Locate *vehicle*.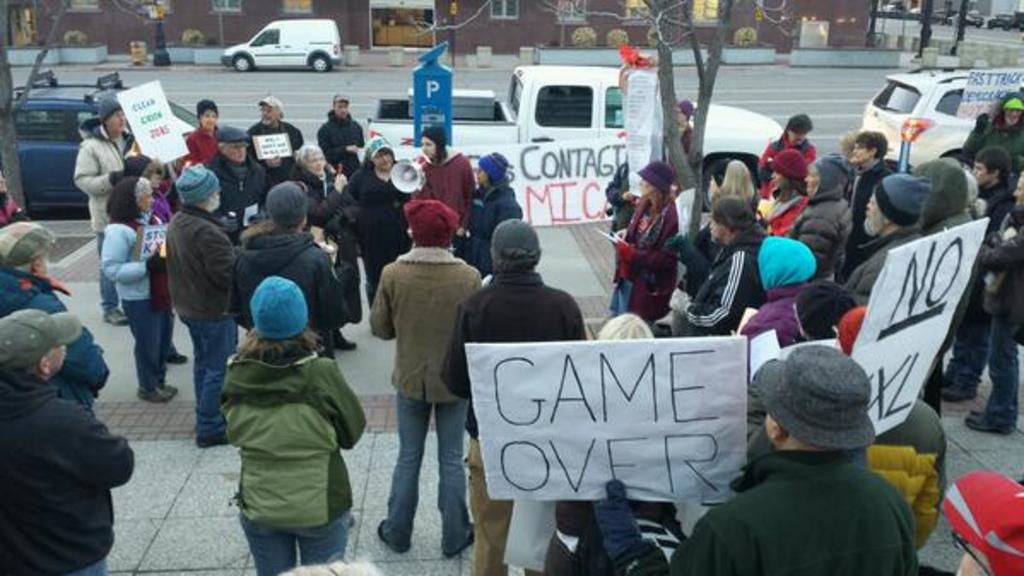
Bounding box: x1=957, y1=5, x2=986, y2=26.
